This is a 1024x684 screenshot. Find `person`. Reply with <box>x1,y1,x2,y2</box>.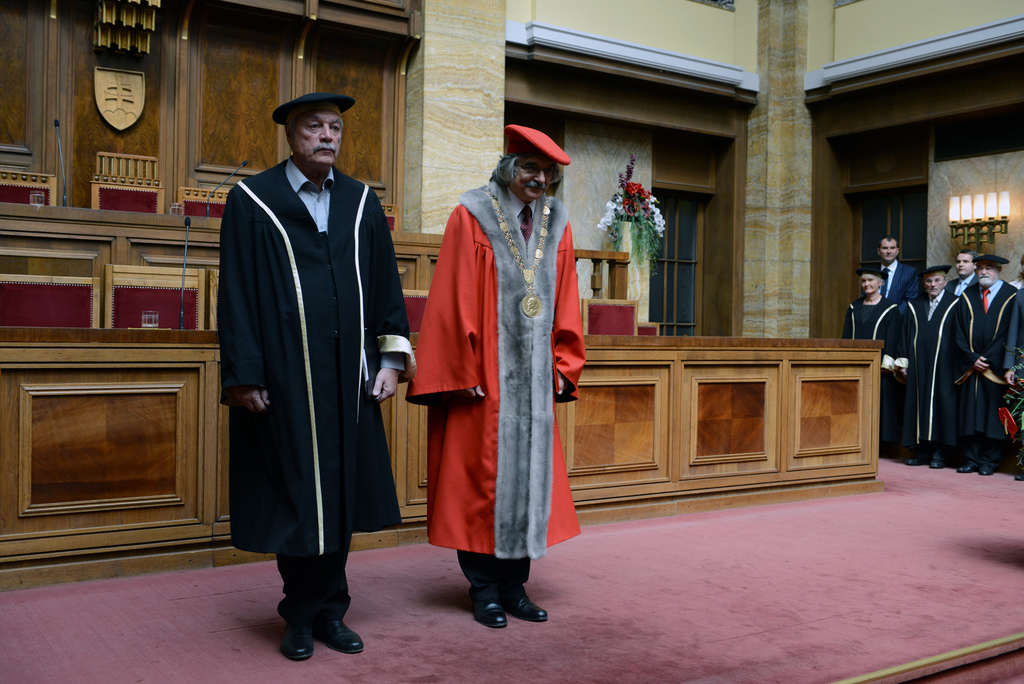
<box>413,117,584,641</box>.
